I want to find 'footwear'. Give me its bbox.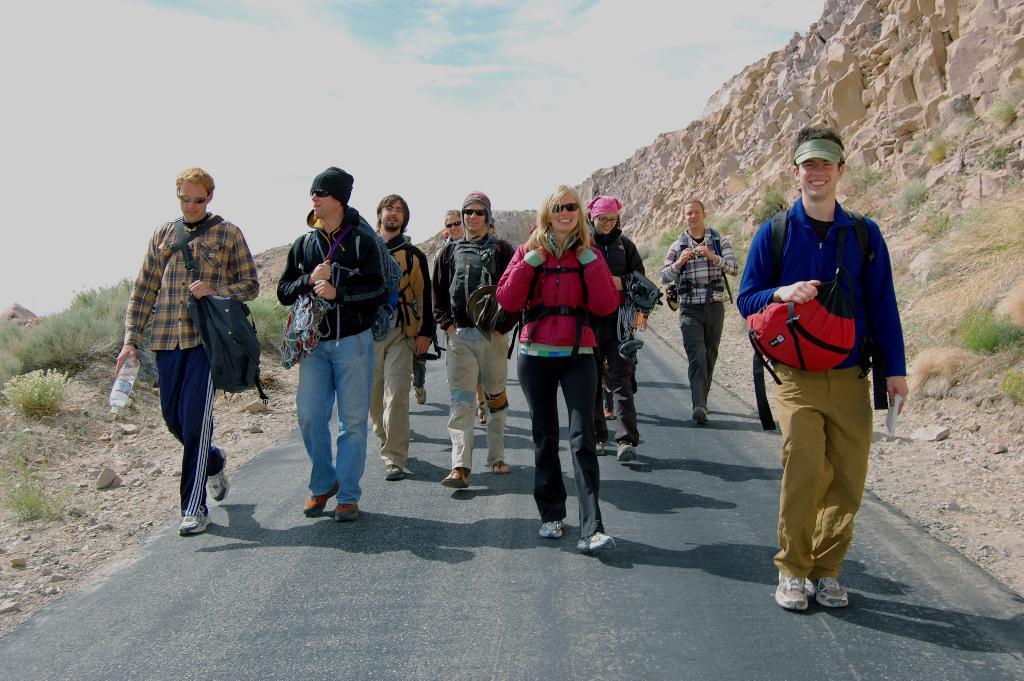
499 463 511 475.
